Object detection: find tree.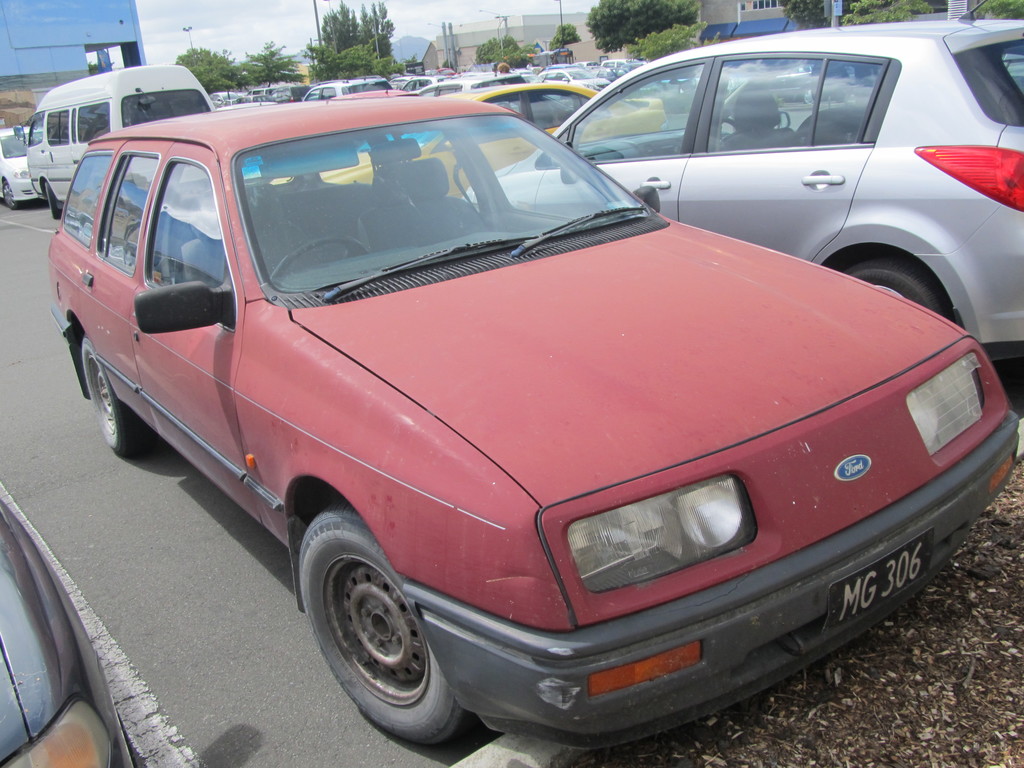
{"left": 584, "top": 0, "right": 697, "bottom": 53}.
